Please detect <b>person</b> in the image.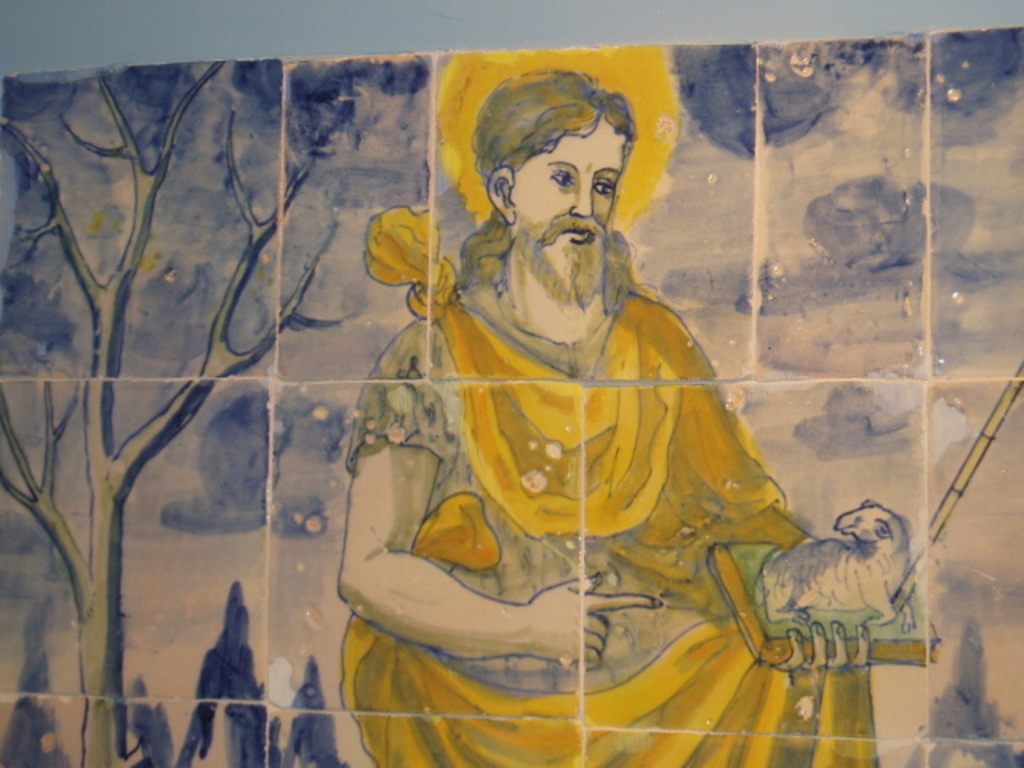
336, 66, 880, 766.
